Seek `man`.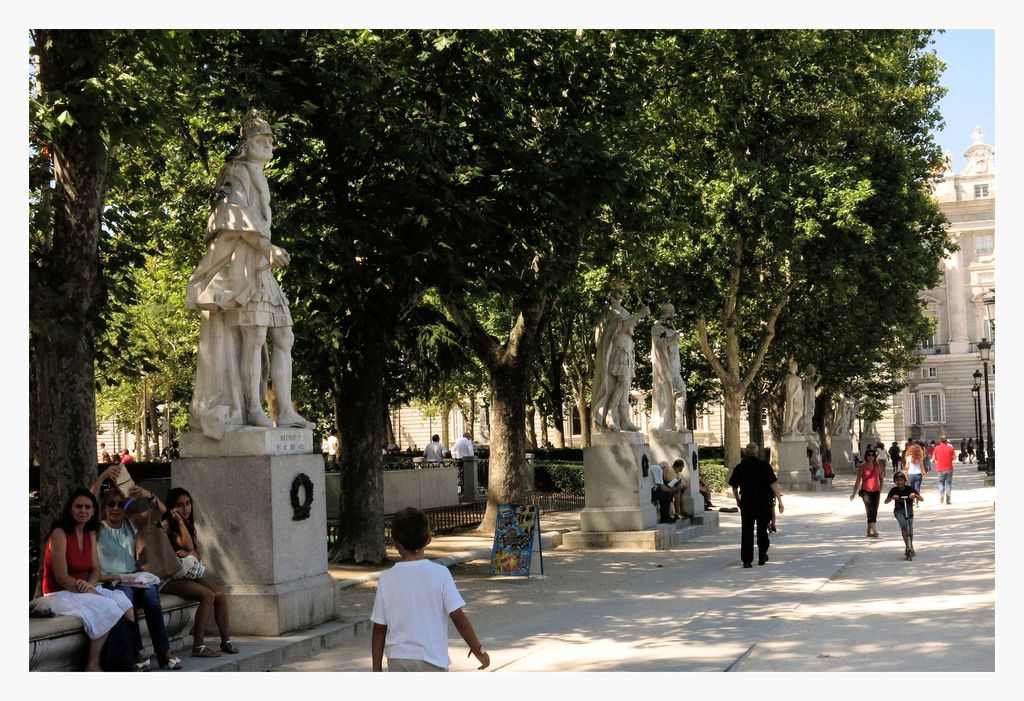
select_region(424, 431, 450, 463).
